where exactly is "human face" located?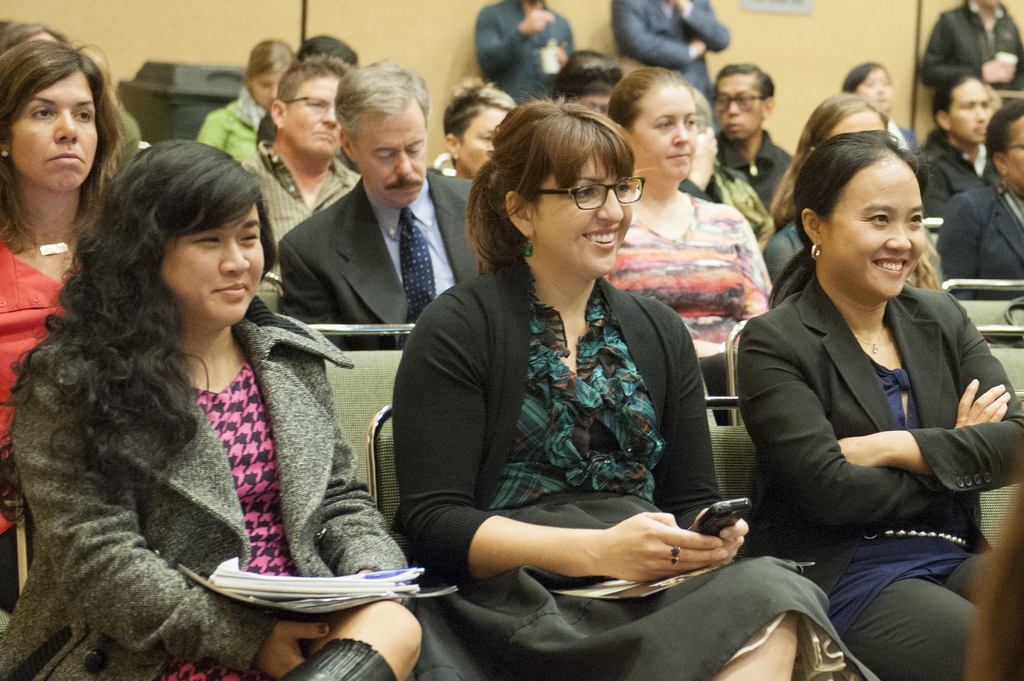
Its bounding box is Rect(633, 97, 699, 183).
